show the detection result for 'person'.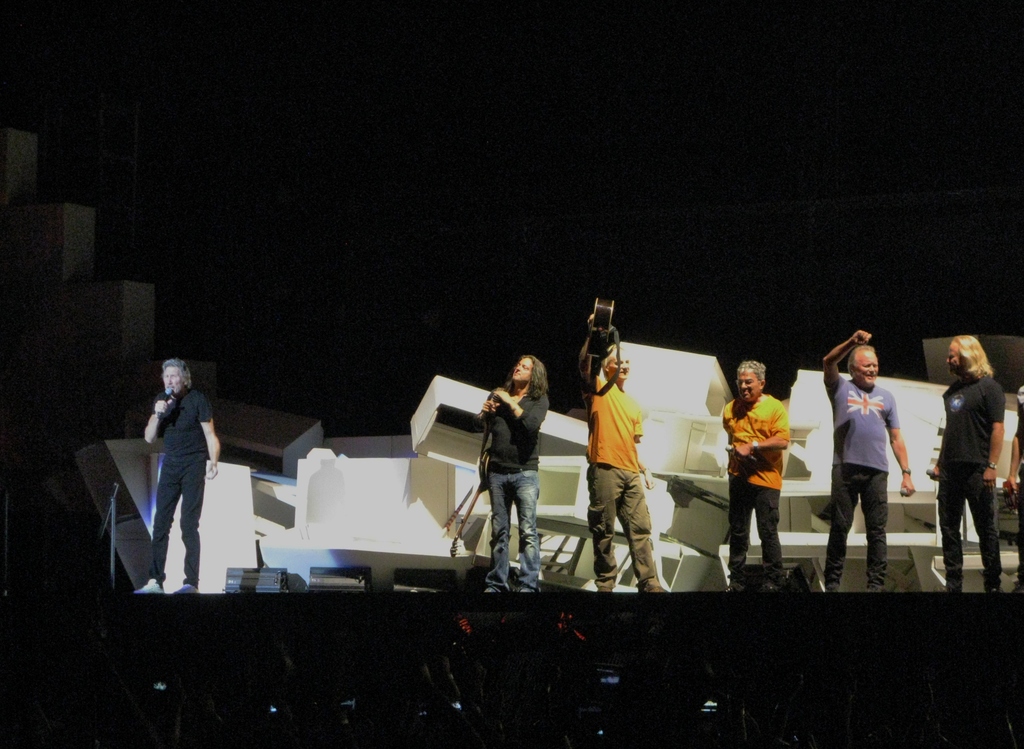
{"left": 929, "top": 336, "right": 1004, "bottom": 594}.
